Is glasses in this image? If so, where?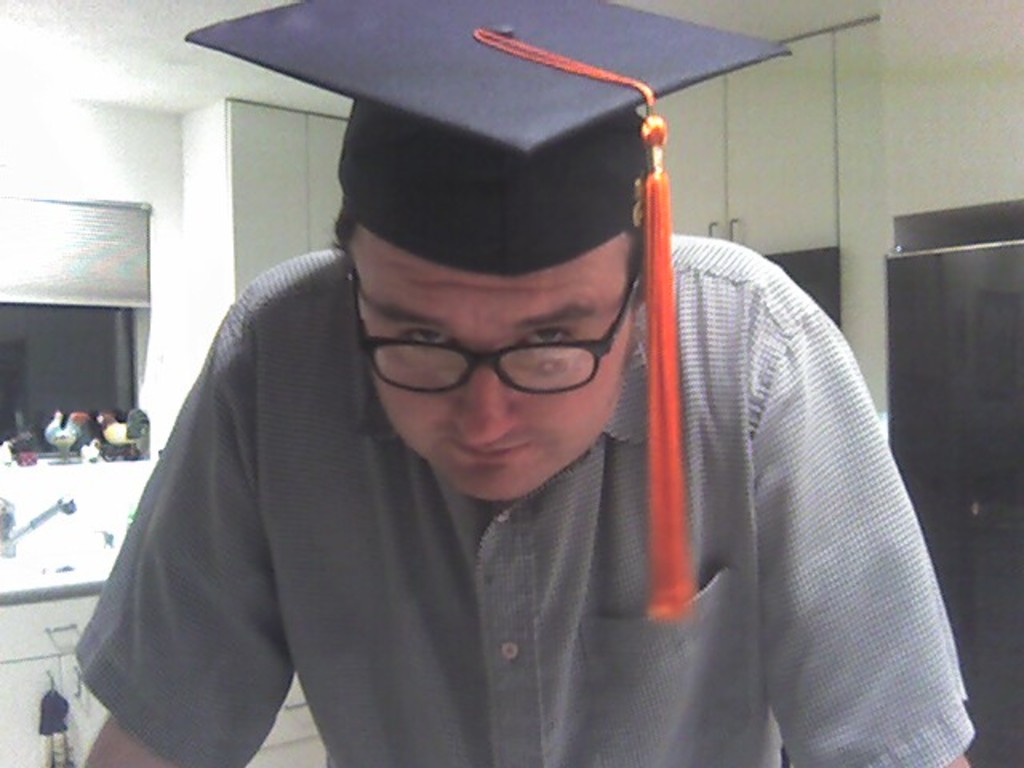
Yes, at BBox(362, 304, 624, 410).
